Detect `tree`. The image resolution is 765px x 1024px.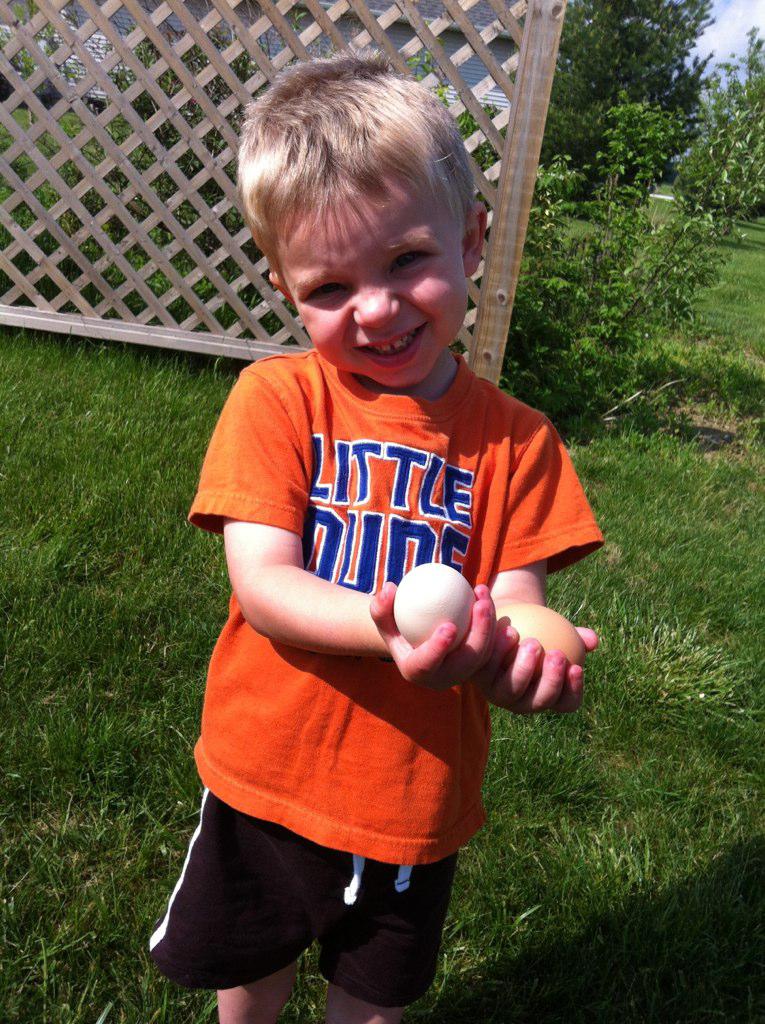
[524, 0, 716, 208].
